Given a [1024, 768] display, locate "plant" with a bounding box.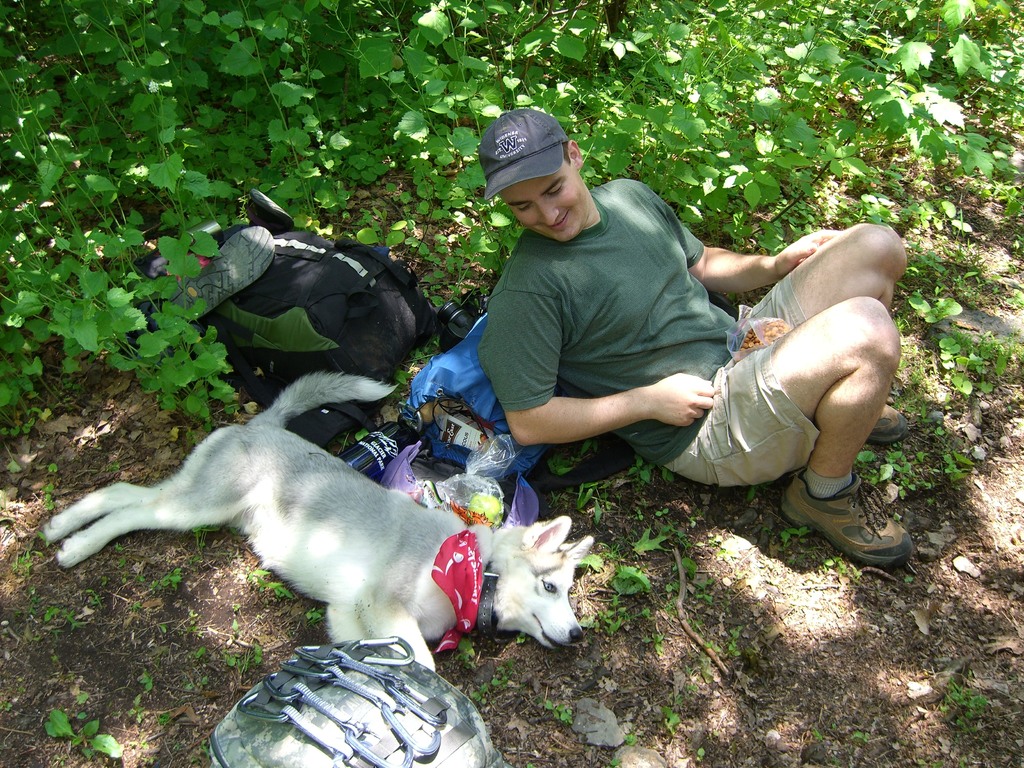
Located: 643 630 665 653.
